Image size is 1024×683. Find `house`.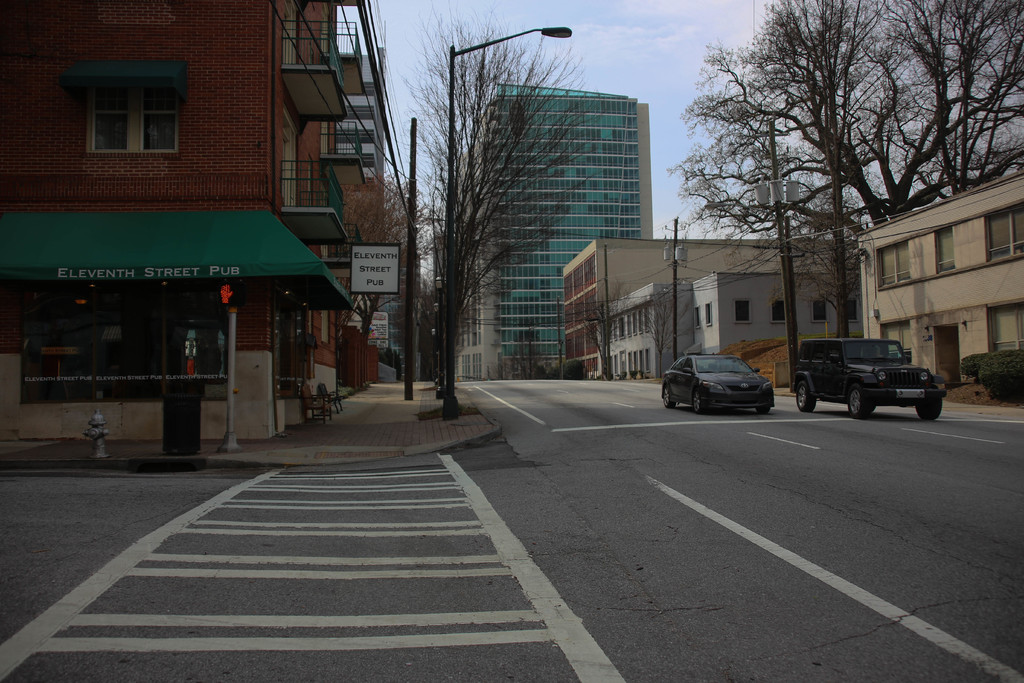
{"x1": 563, "y1": 238, "x2": 836, "y2": 374}.
